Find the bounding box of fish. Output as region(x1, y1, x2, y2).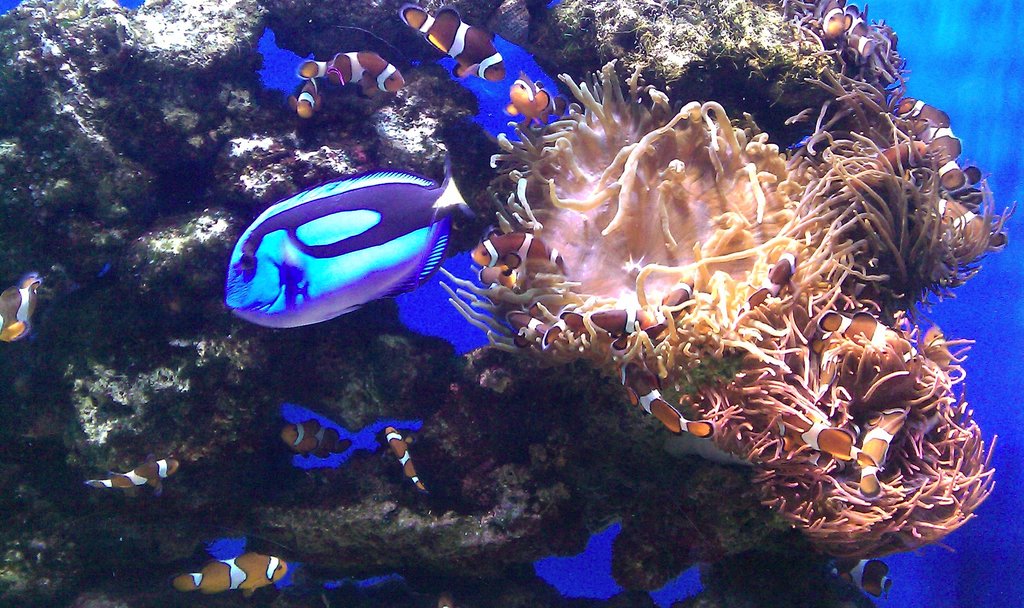
region(808, 0, 849, 45).
